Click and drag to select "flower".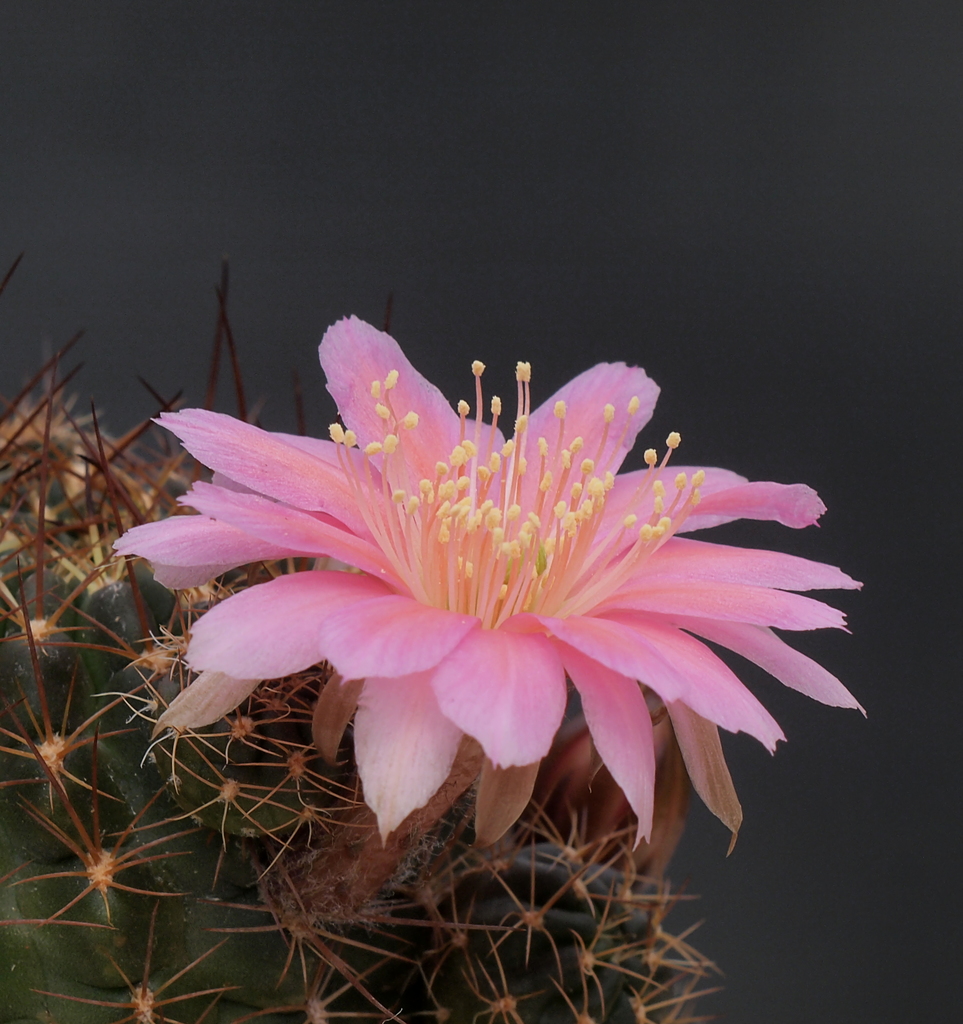
Selection: detection(97, 321, 898, 900).
